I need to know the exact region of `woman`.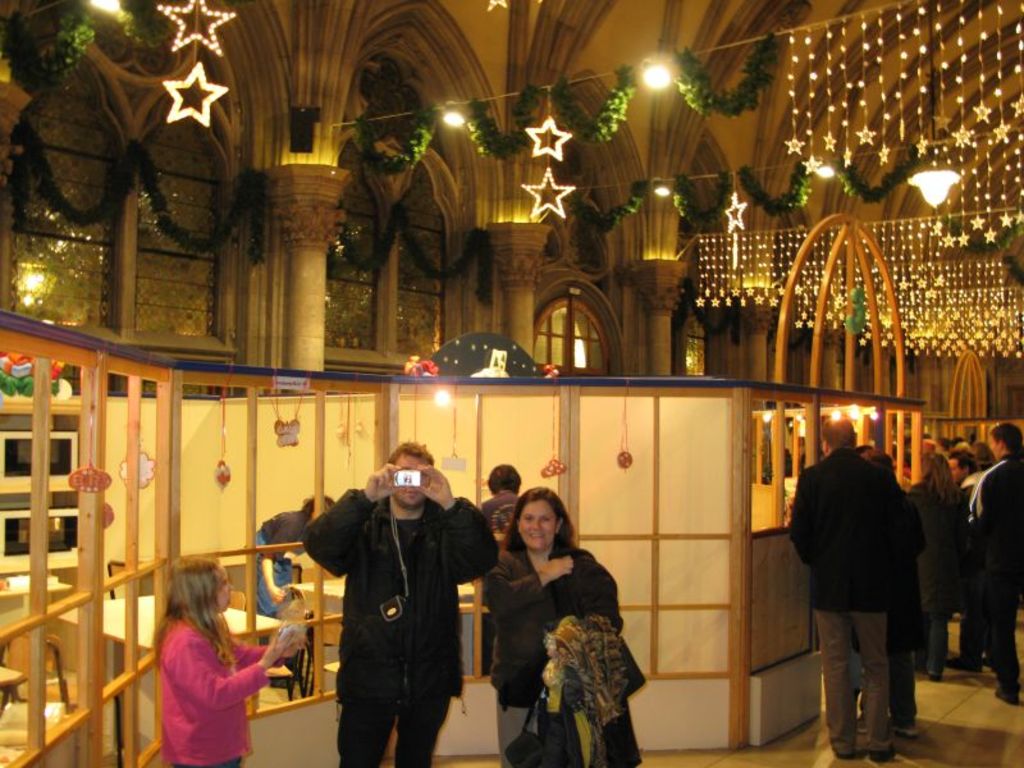
Region: bbox(489, 493, 639, 767).
